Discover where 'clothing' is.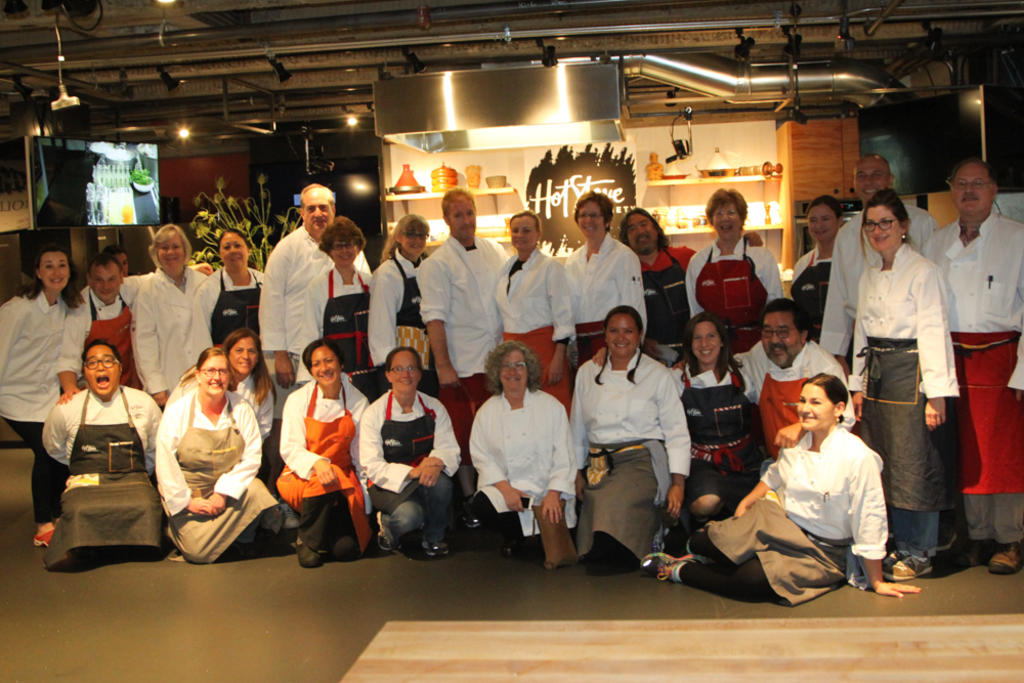
Discovered at detection(304, 259, 374, 383).
